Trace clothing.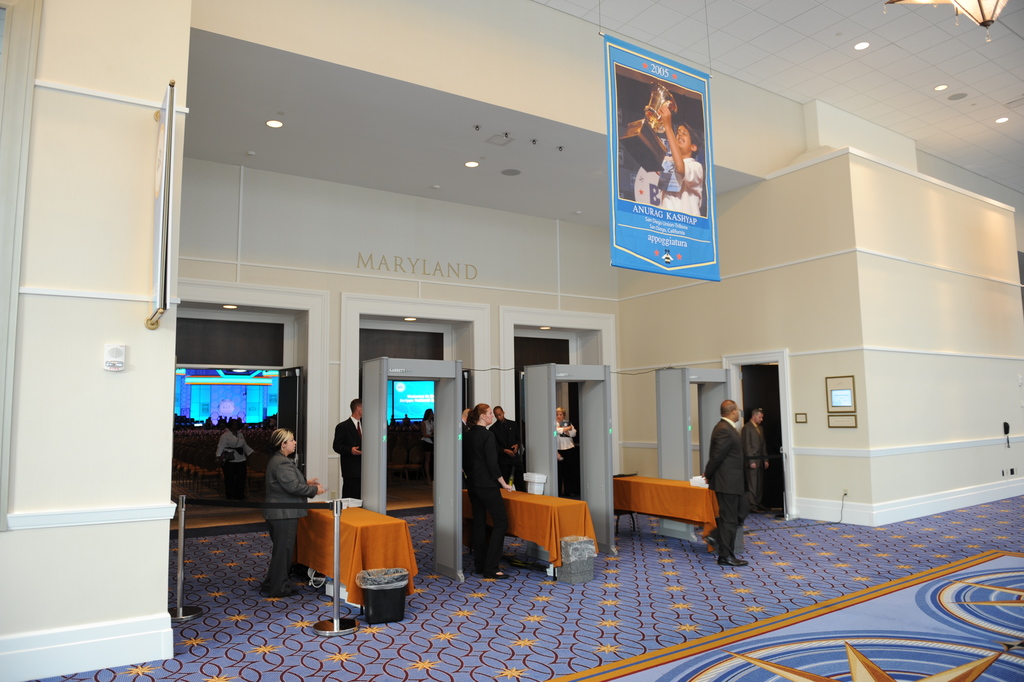
Traced to (x1=656, y1=149, x2=703, y2=216).
